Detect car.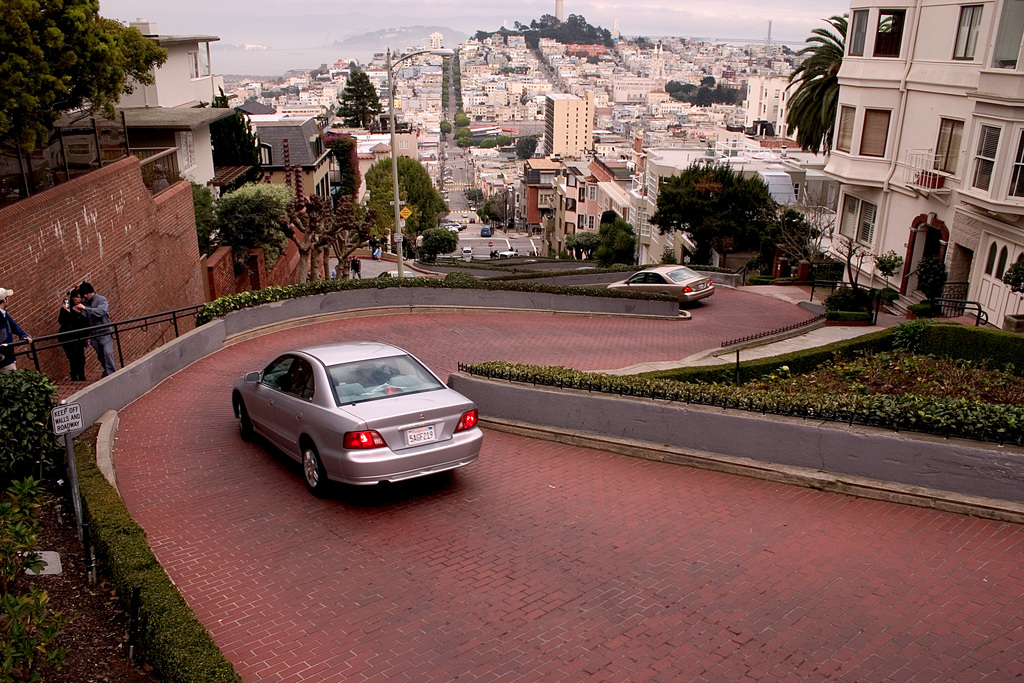
Detected at 229/341/483/496.
